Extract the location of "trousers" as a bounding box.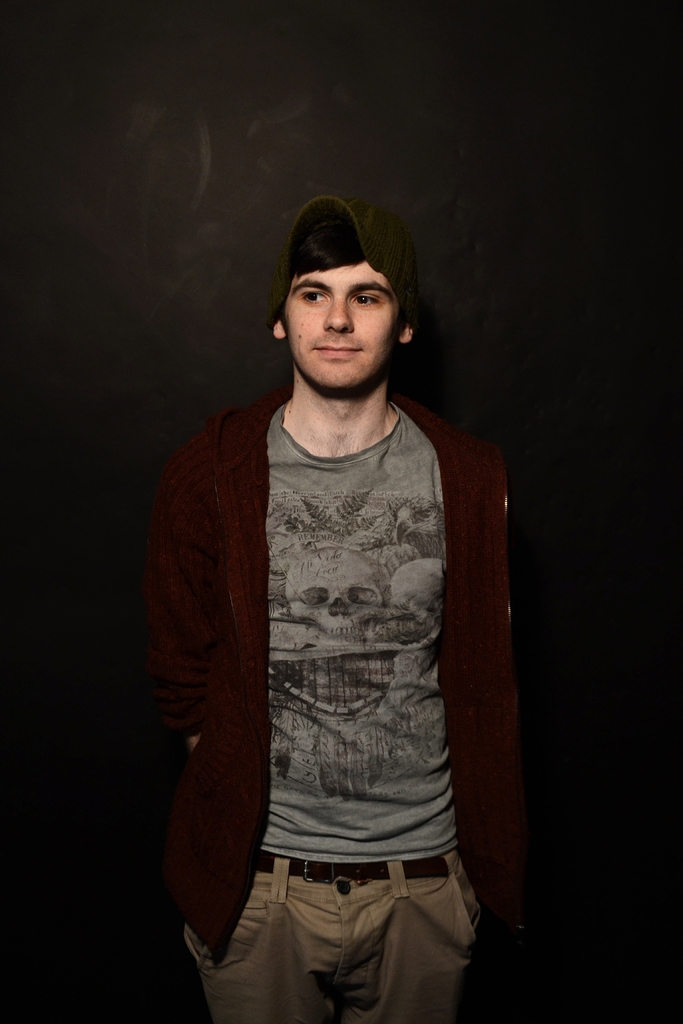
locate(186, 845, 497, 1017).
